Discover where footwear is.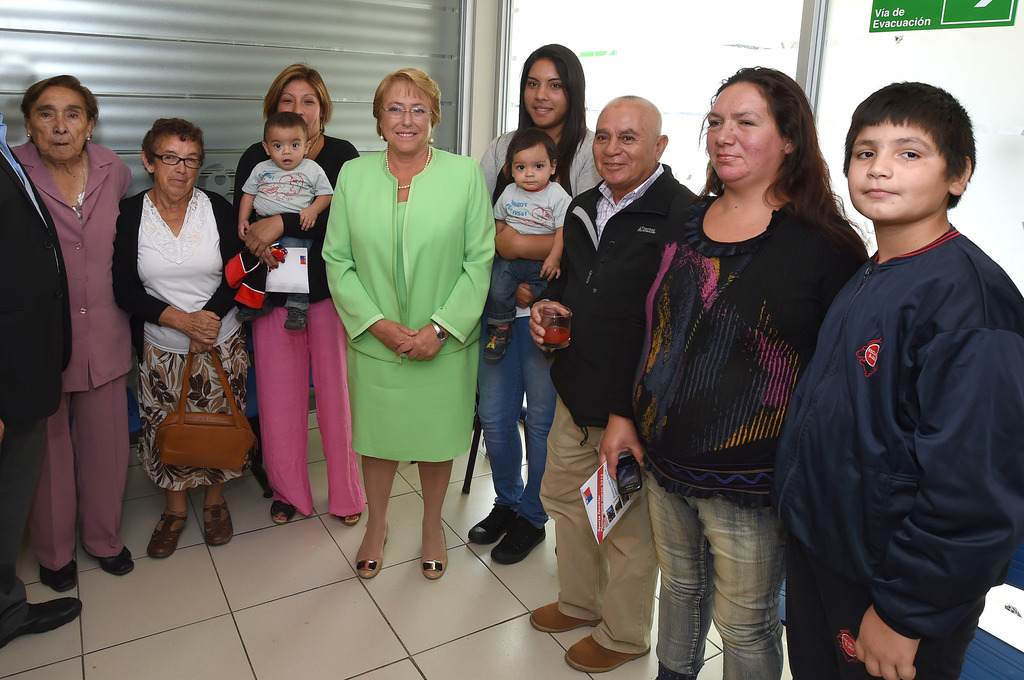
Discovered at 38, 555, 84, 590.
